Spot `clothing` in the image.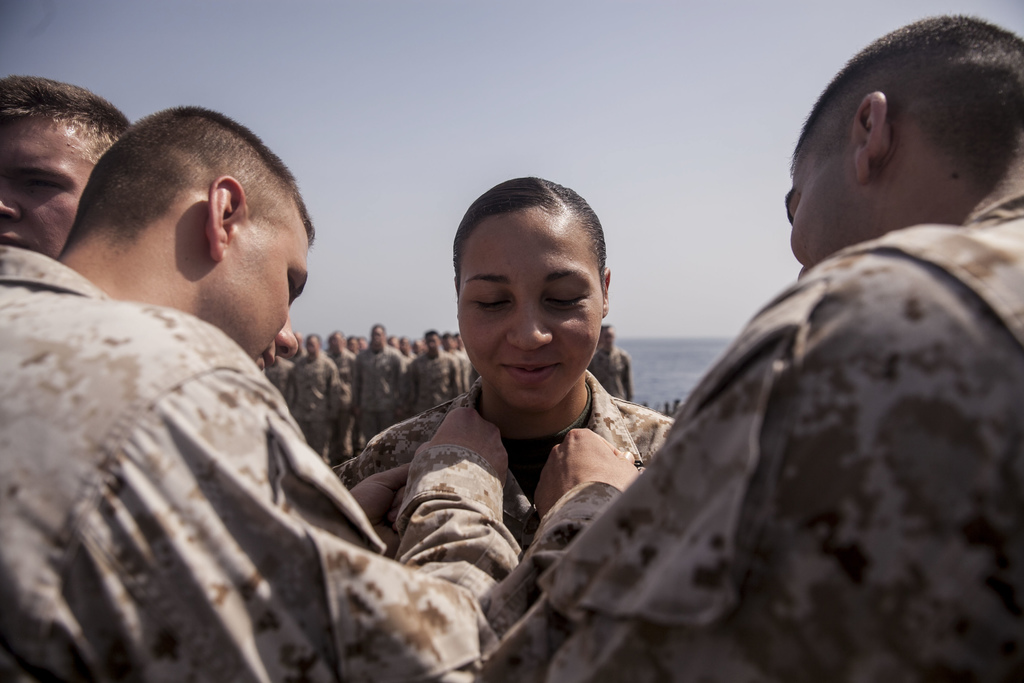
`clothing` found at crop(582, 145, 1021, 677).
